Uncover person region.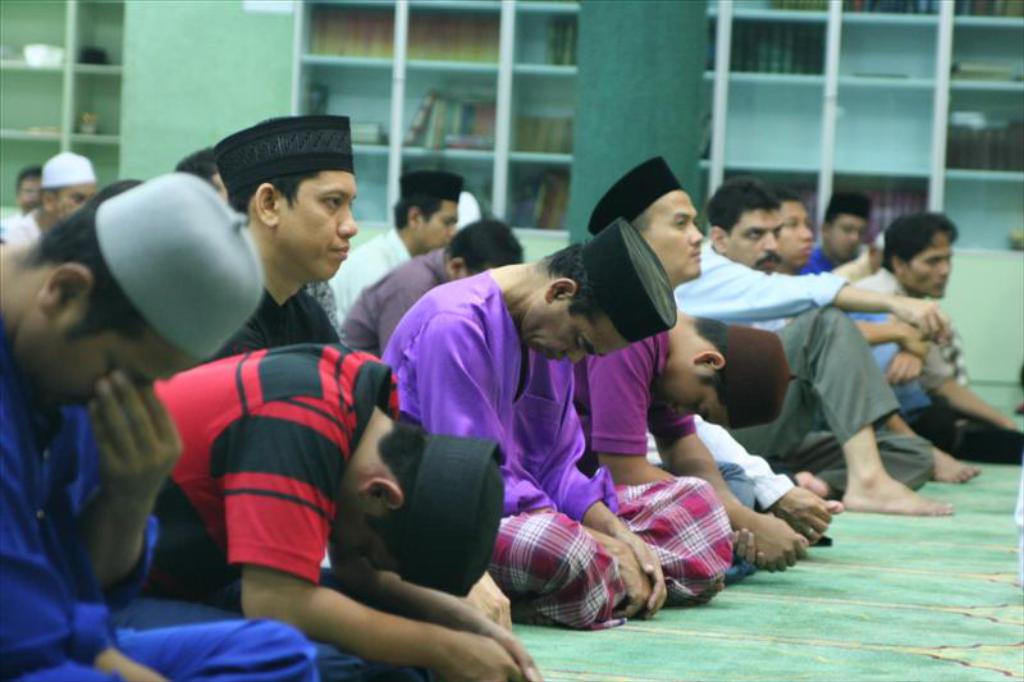
Uncovered: detection(771, 183, 957, 453).
